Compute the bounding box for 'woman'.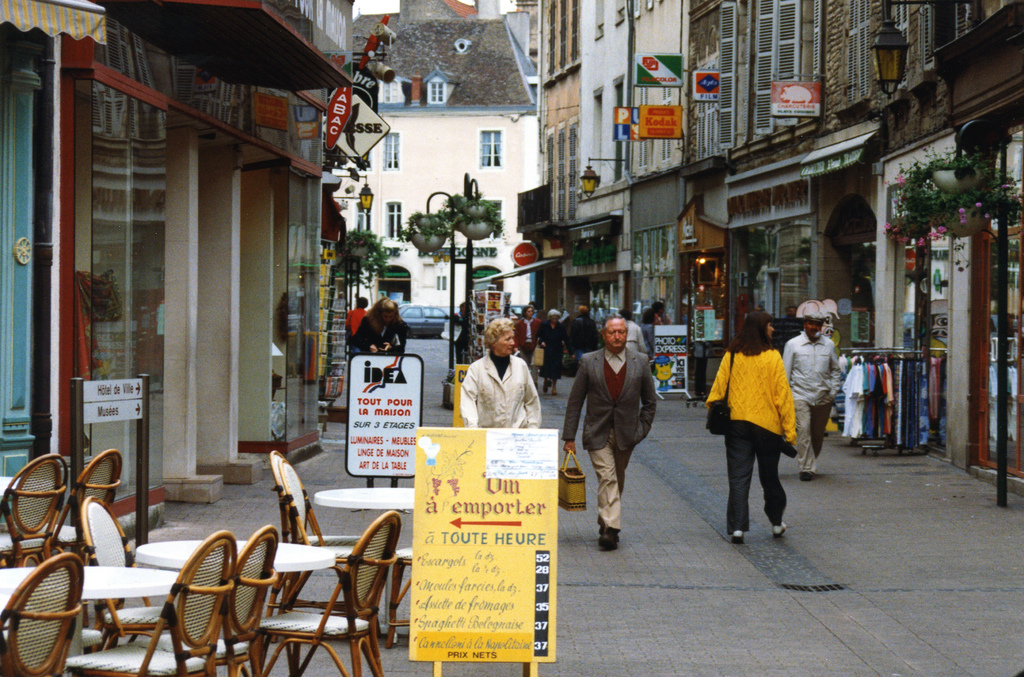
<box>357,300,411,357</box>.
